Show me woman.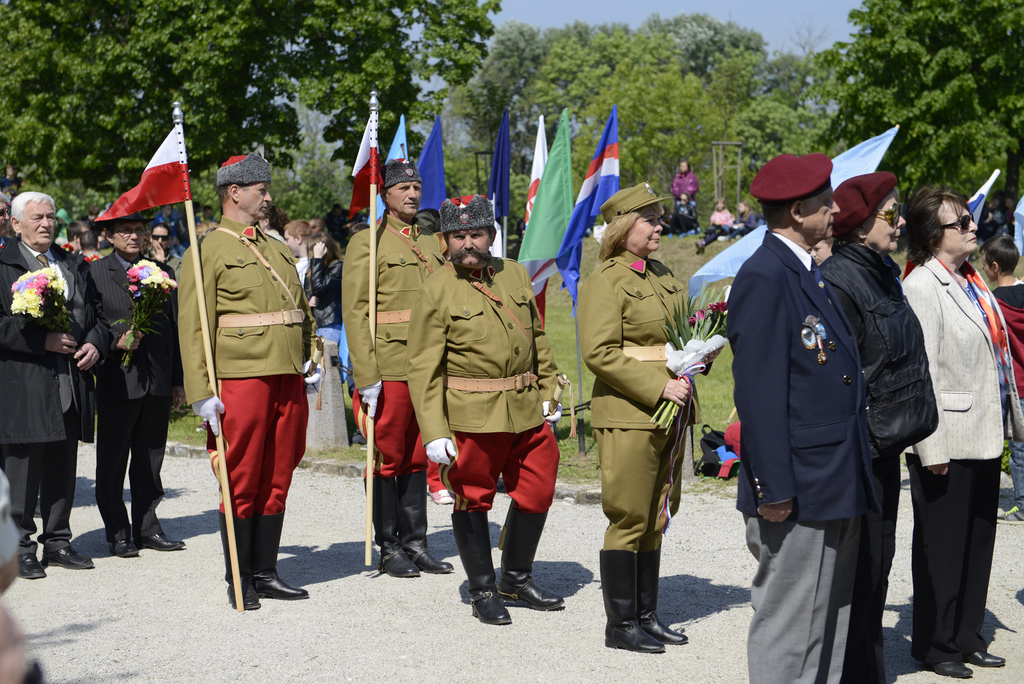
woman is here: bbox=[301, 234, 346, 354].
